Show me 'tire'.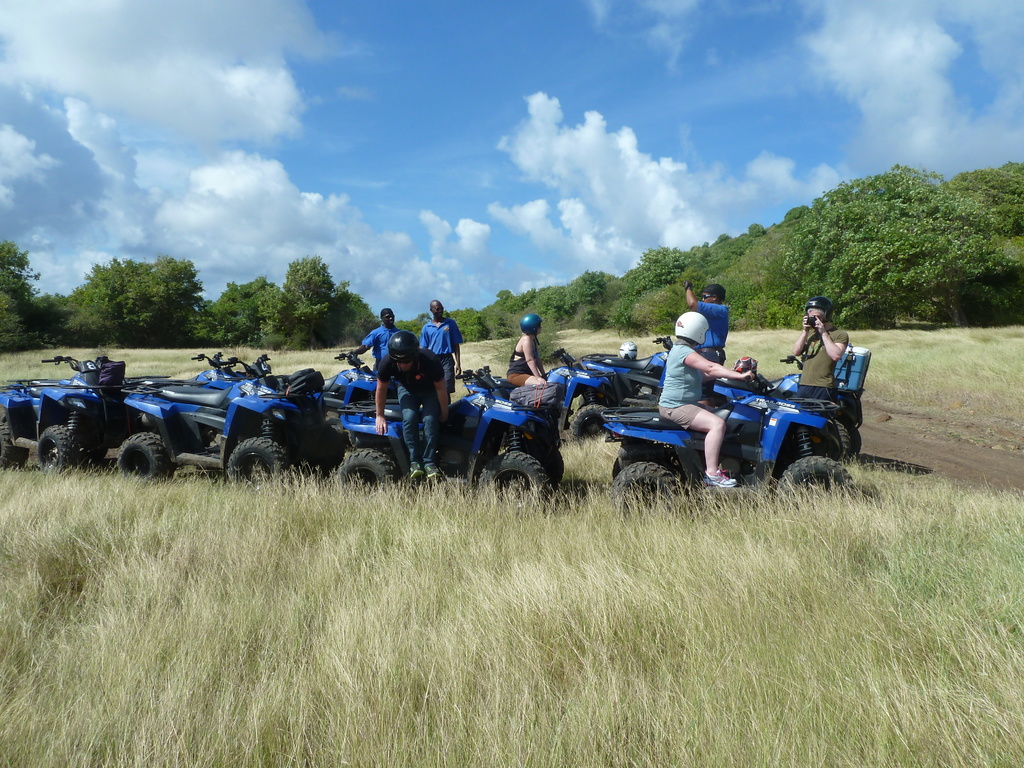
'tire' is here: (x1=227, y1=436, x2=289, y2=487).
